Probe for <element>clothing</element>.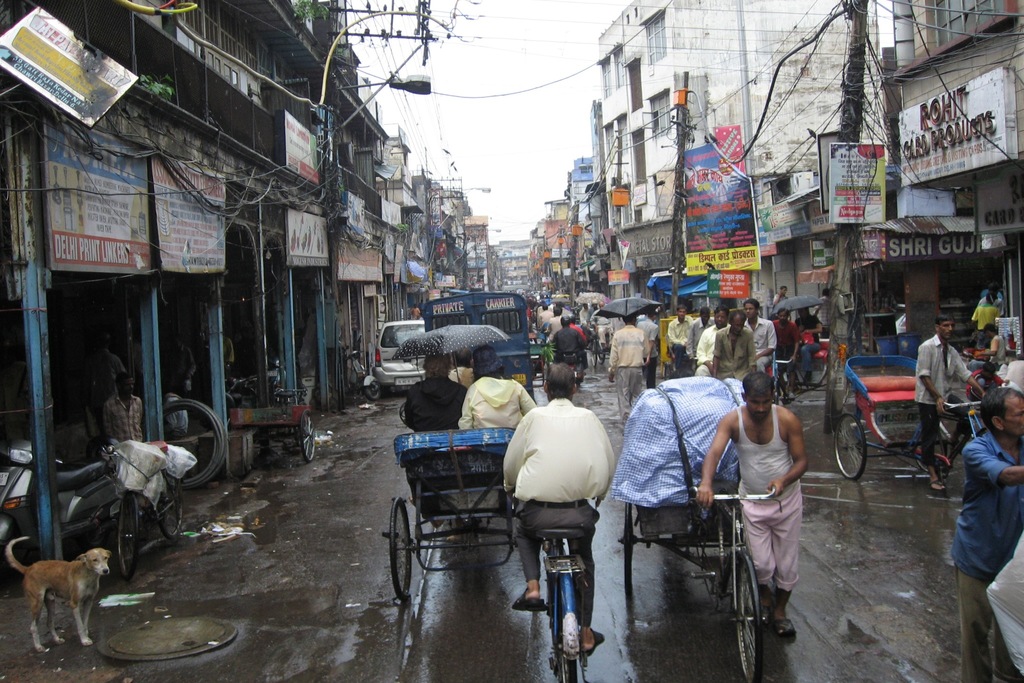
Probe result: (left=446, top=364, right=479, bottom=391).
